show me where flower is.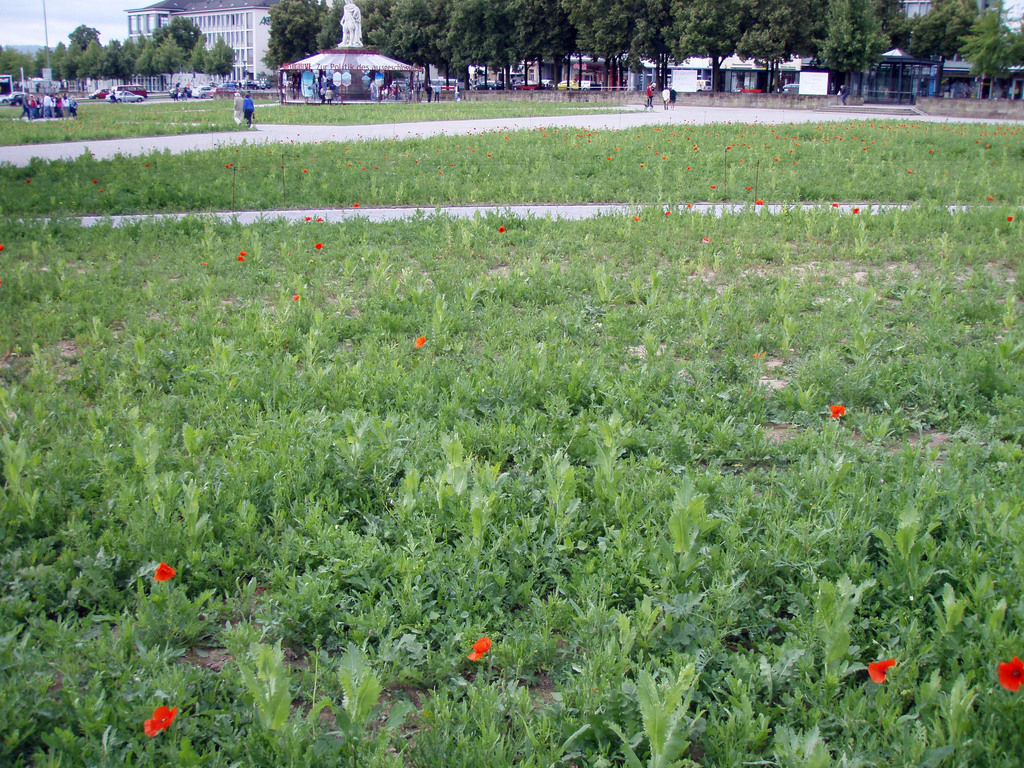
flower is at bbox=[984, 193, 999, 202].
